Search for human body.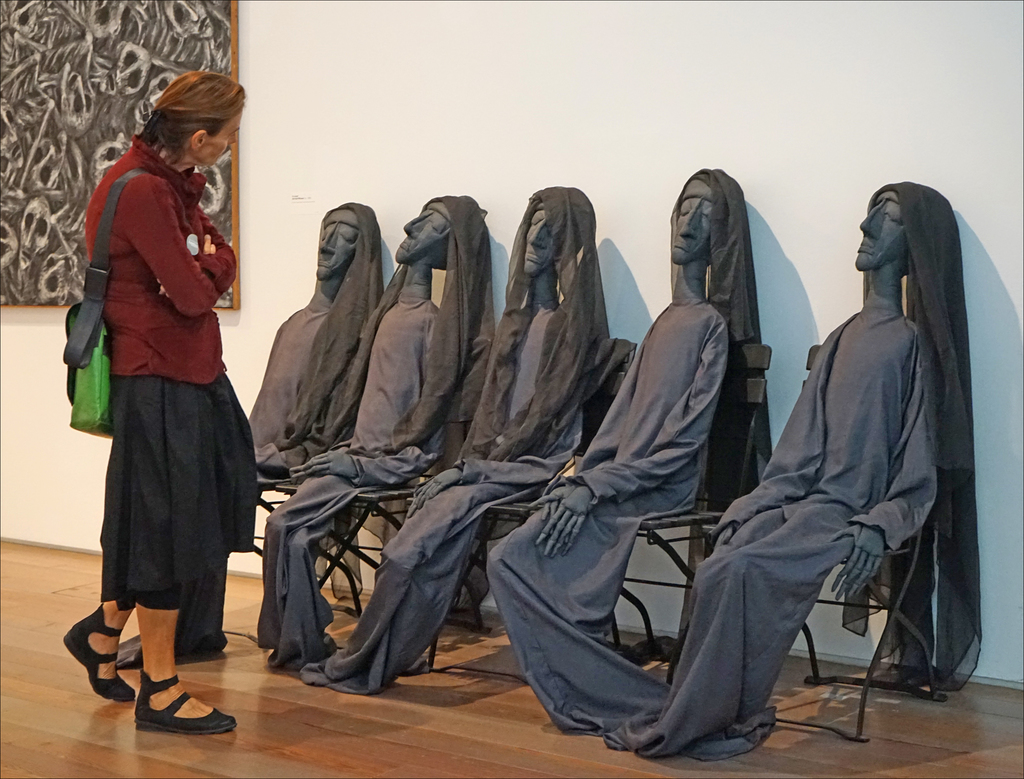
Found at rect(247, 193, 384, 484).
